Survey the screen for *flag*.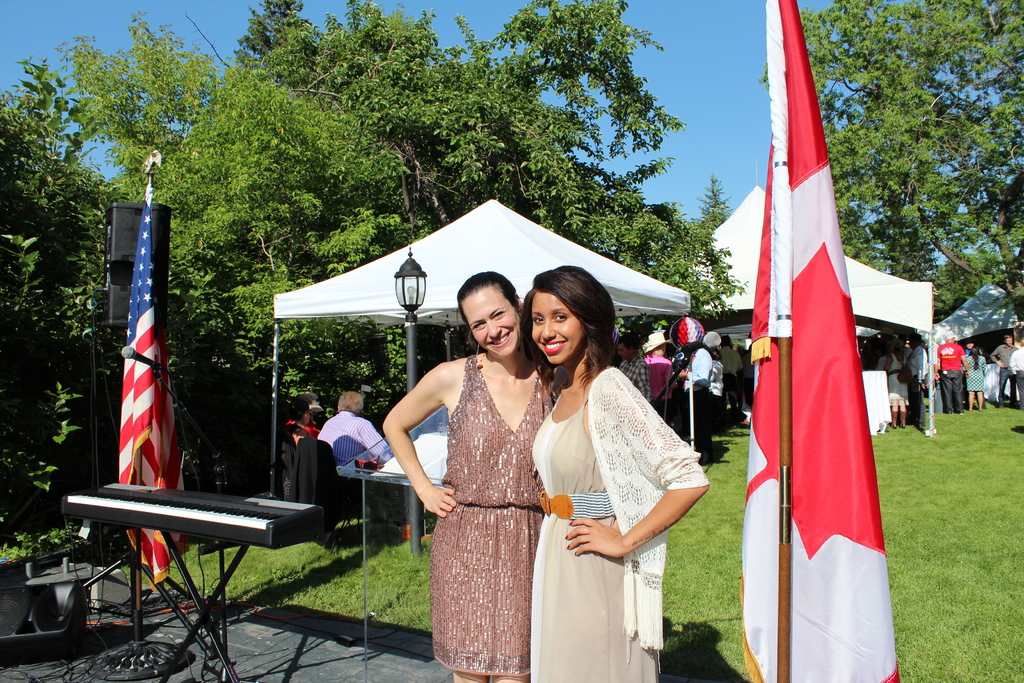
Survey found: box(743, 41, 882, 682).
